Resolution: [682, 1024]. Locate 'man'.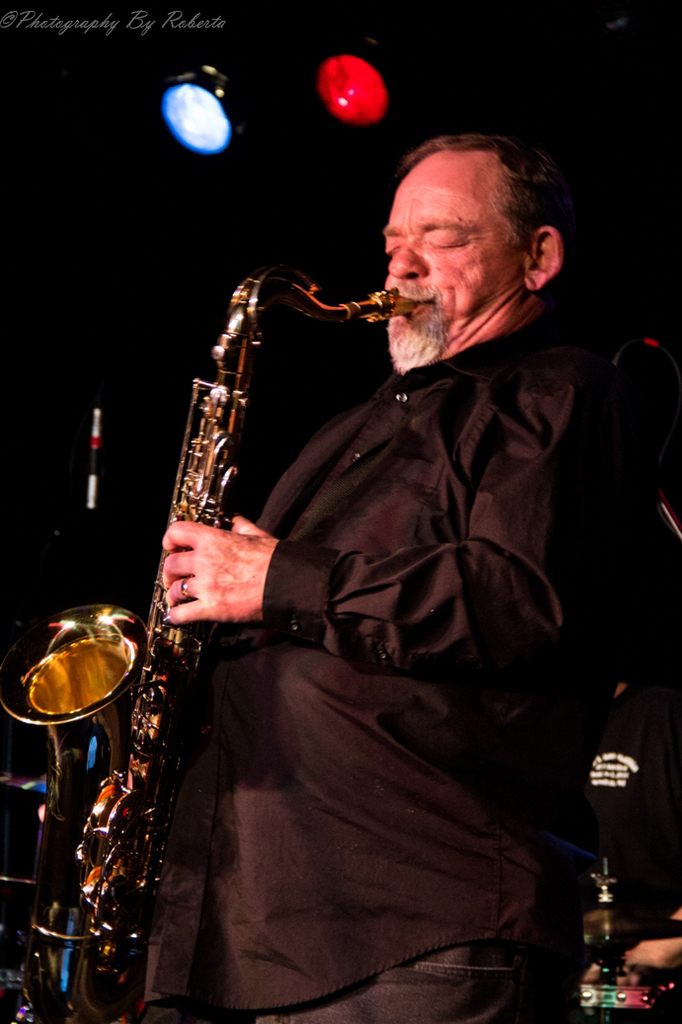
[160, 83, 597, 1022].
